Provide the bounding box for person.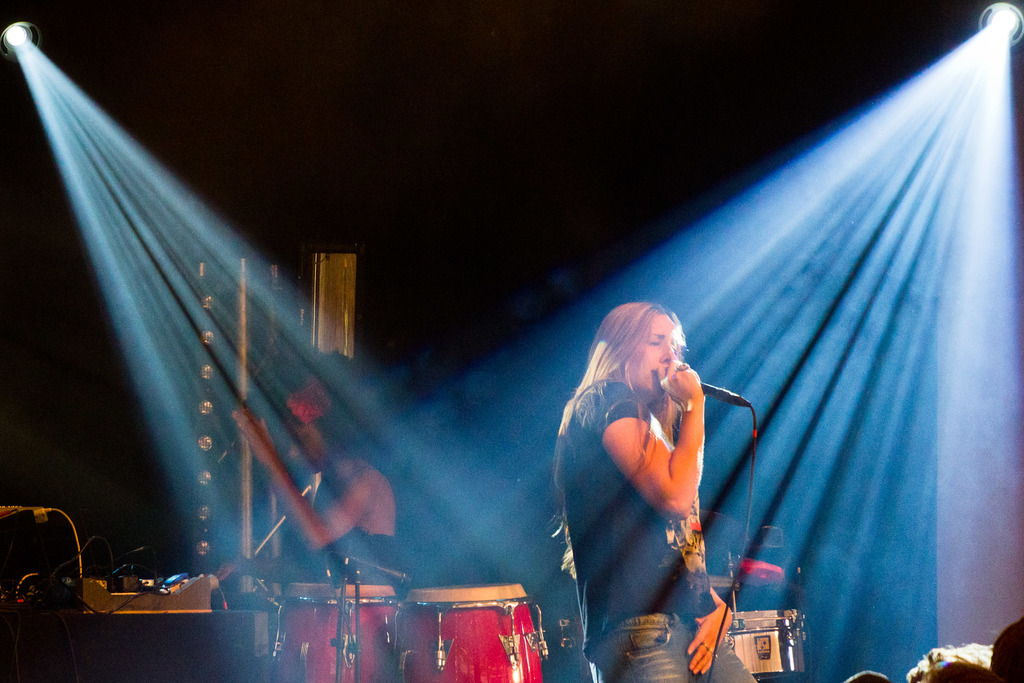
box(229, 350, 401, 593).
